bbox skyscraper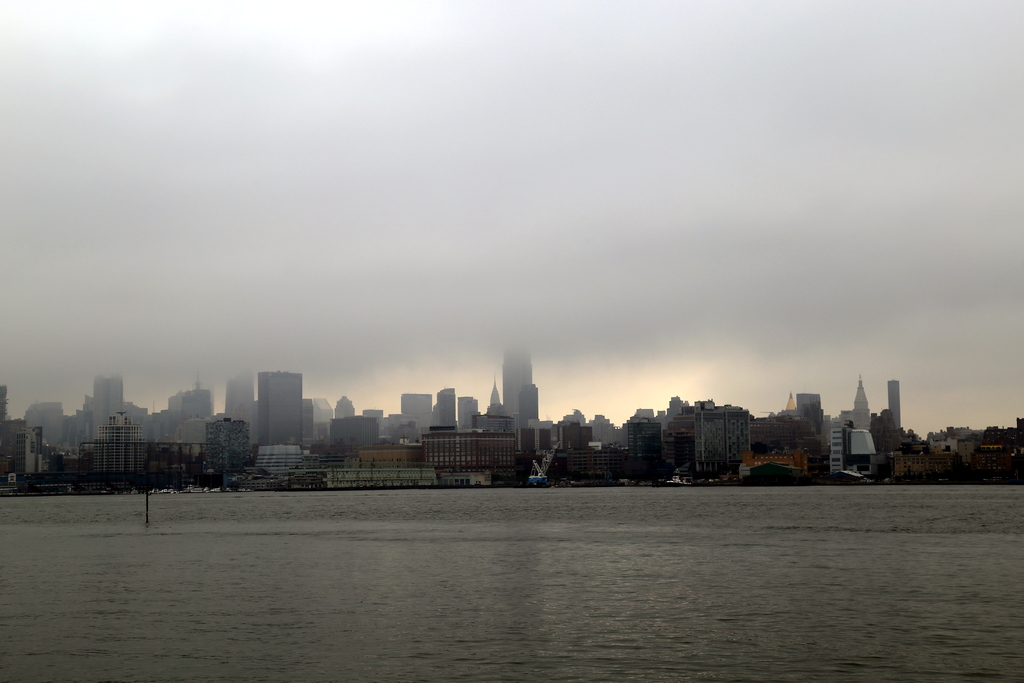
pyautogui.locateOnScreen(95, 368, 170, 433)
